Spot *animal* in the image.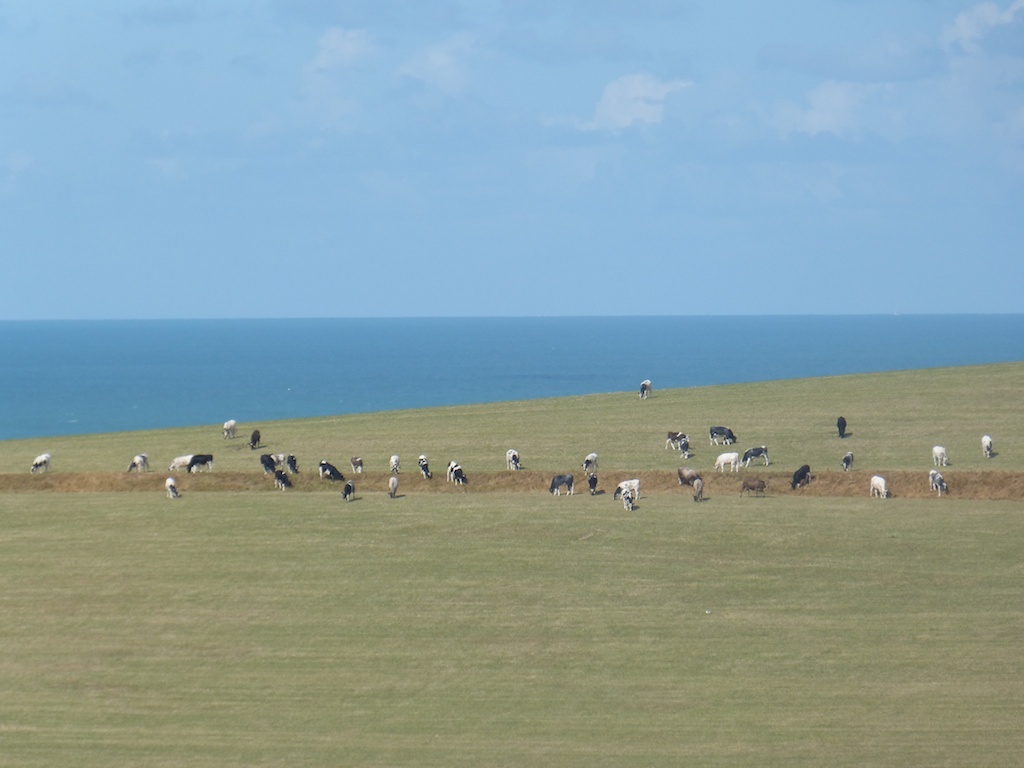
*animal* found at box(835, 416, 849, 441).
